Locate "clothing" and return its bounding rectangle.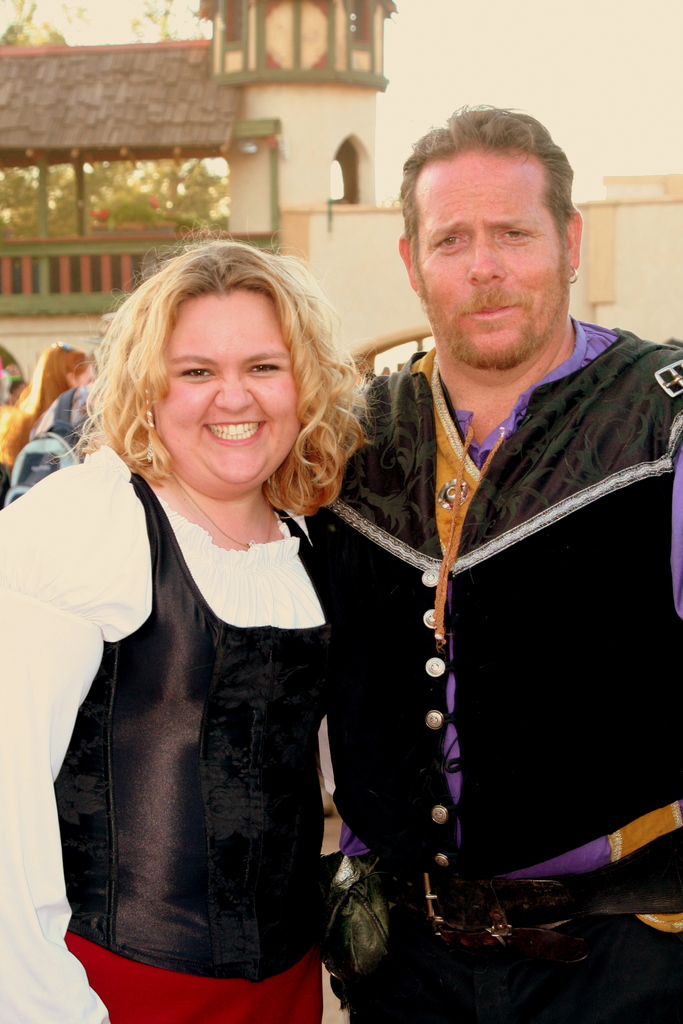
(0, 445, 352, 1007).
